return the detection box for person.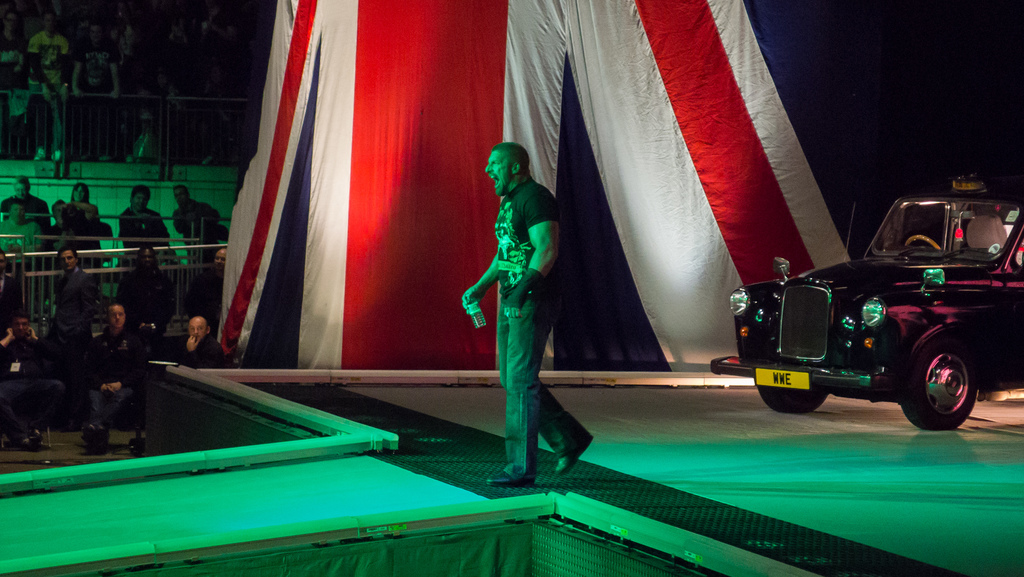
<box>466,145,593,482</box>.
